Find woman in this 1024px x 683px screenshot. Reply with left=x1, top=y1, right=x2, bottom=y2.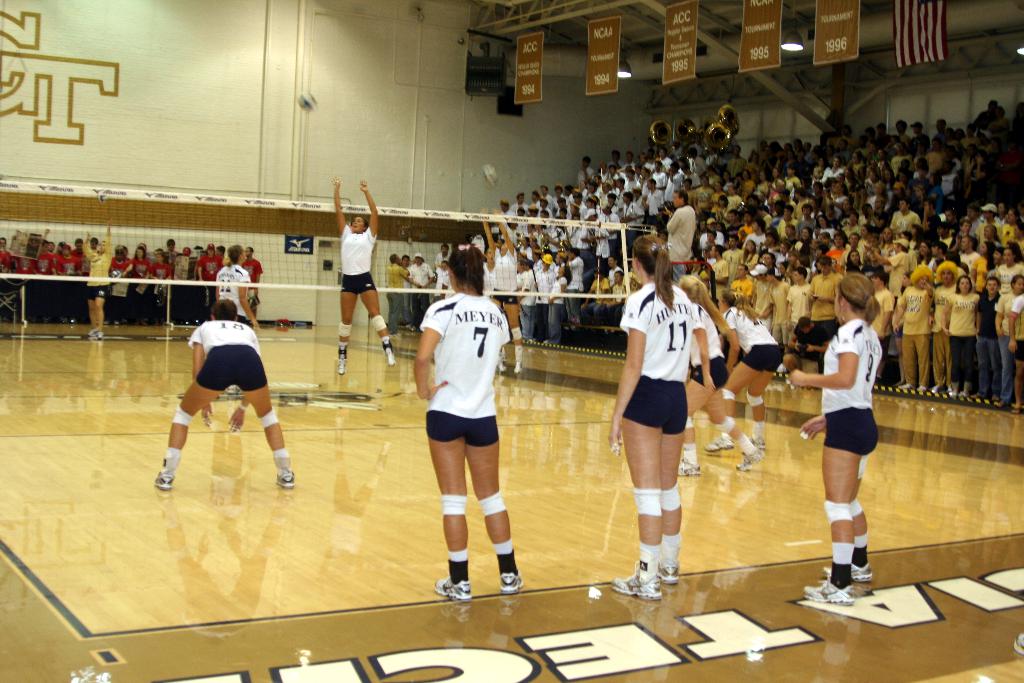
left=1002, top=210, right=1023, bottom=245.
